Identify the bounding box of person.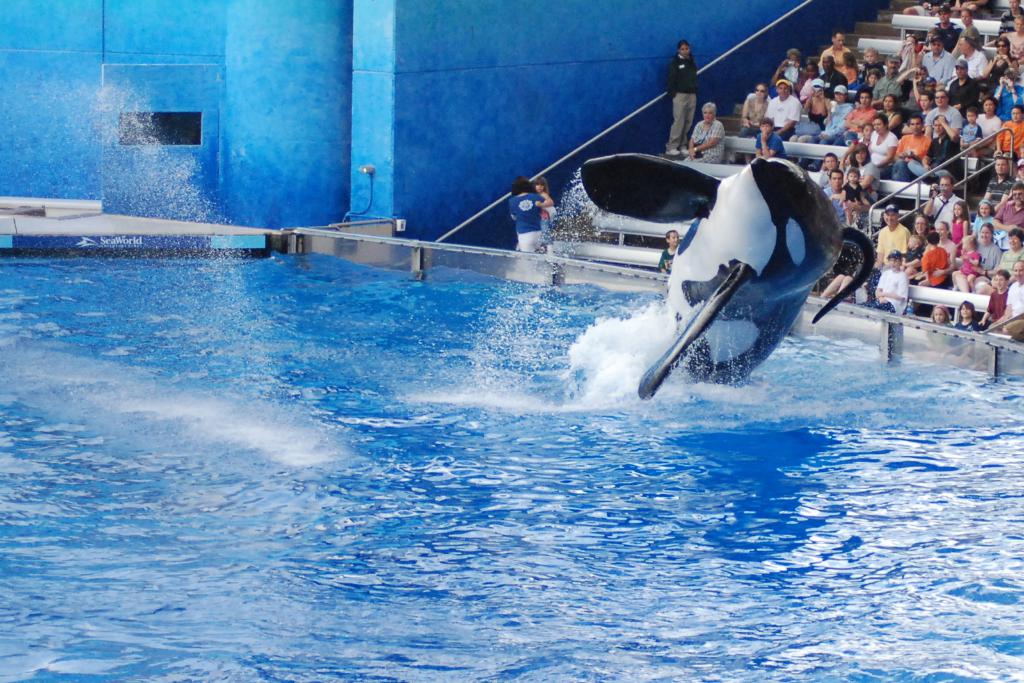
(667, 38, 689, 150).
